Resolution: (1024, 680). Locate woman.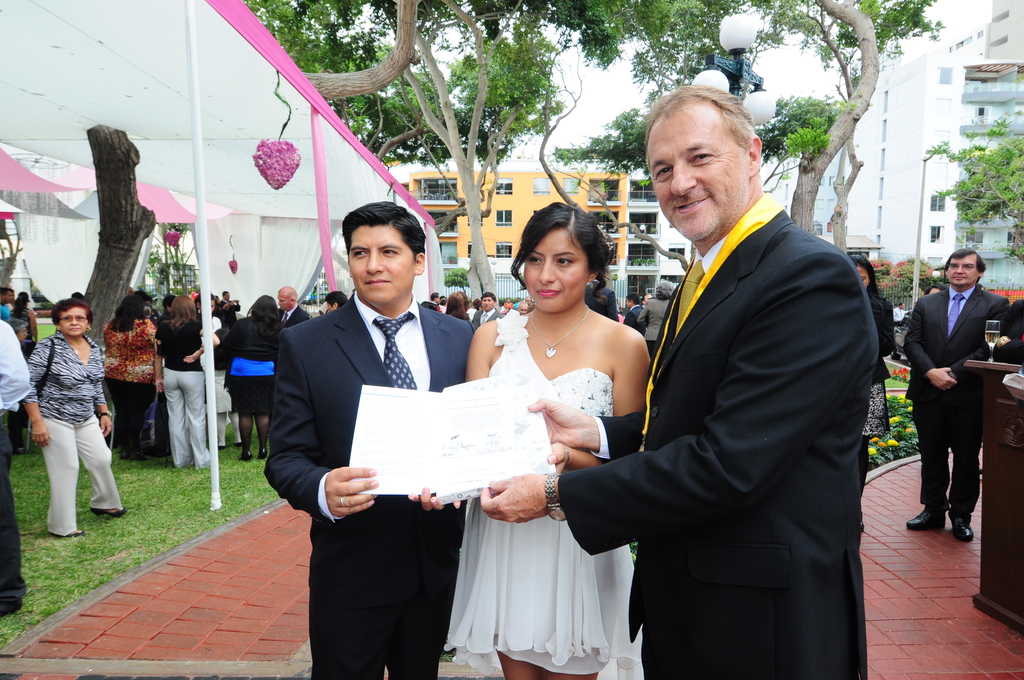
bbox(212, 299, 282, 465).
